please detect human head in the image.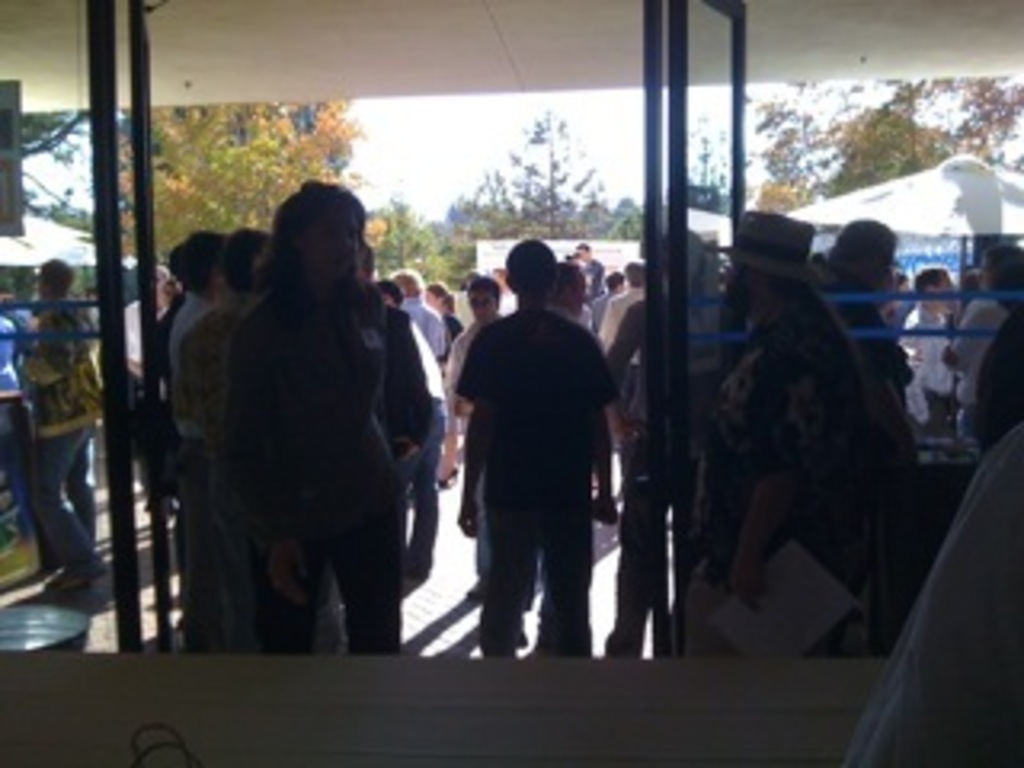
{"x1": 173, "y1": 227, "x2": 227, "y2": 294}.
